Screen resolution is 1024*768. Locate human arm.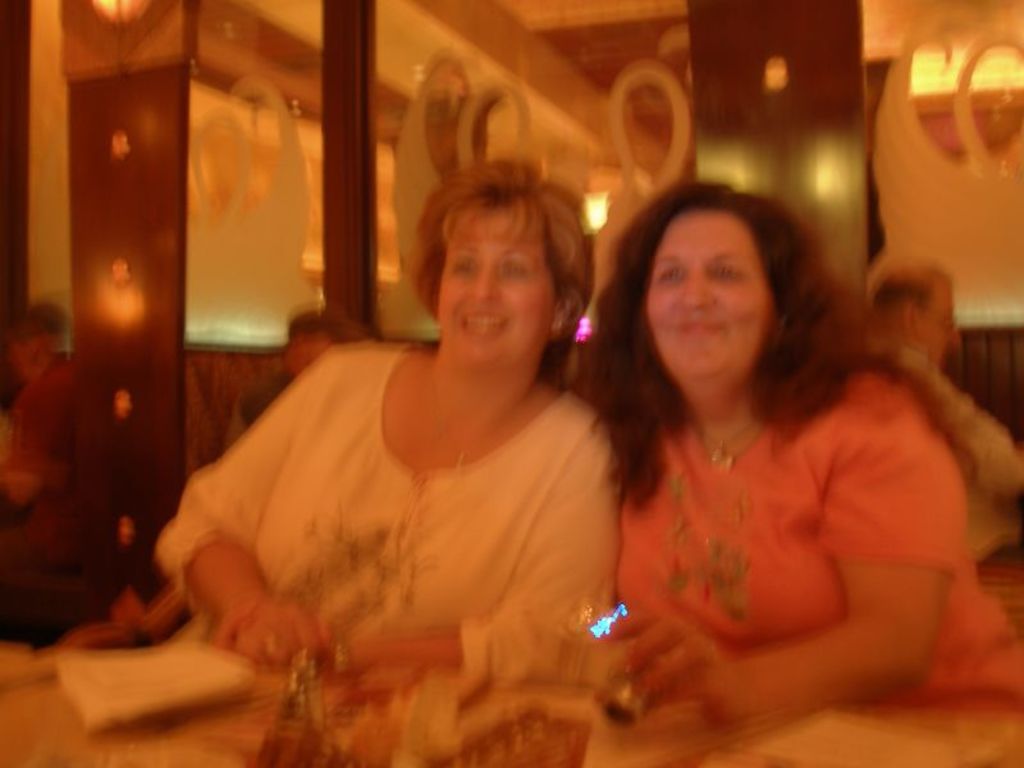
left=334, top=461, right=636, bottom=675.
